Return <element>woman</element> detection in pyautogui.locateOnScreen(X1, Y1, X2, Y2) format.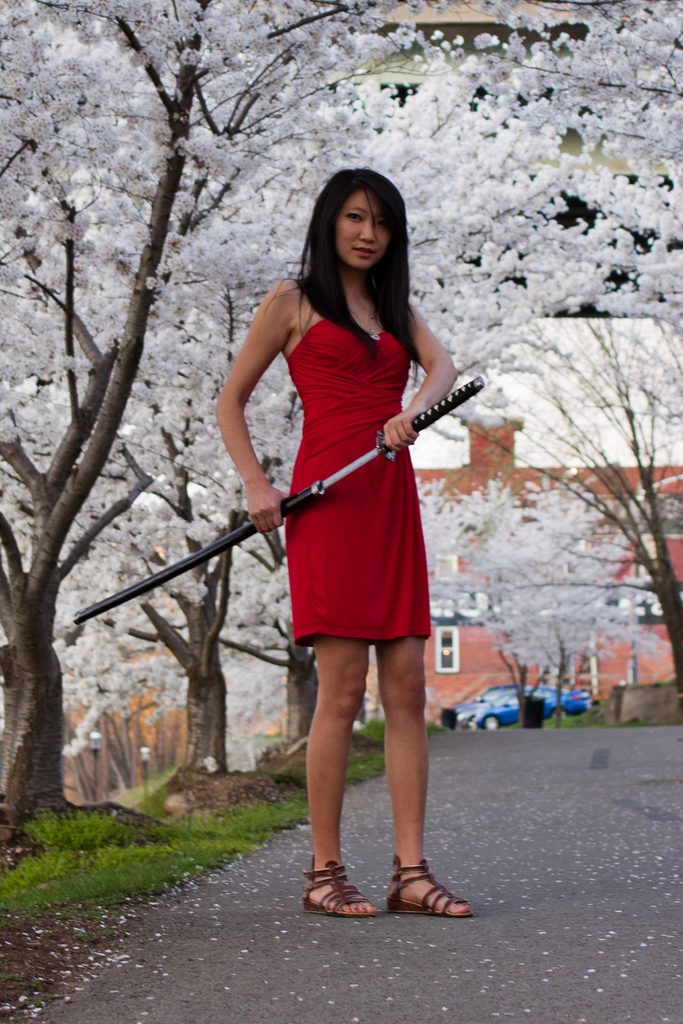
pyautogui.locateOnScreen(235, 180, 470, 830).
